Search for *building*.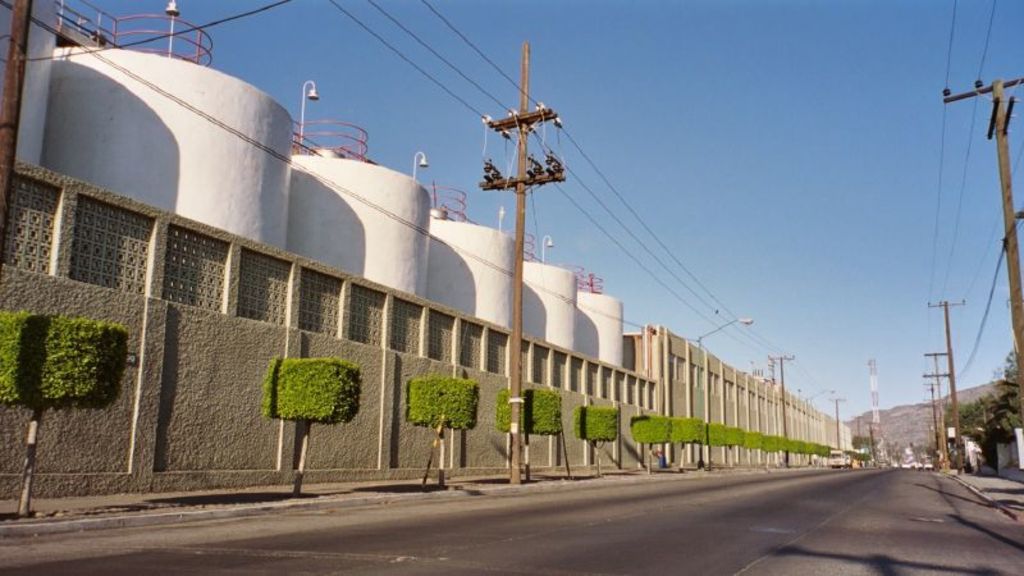
Found at 0/0/852/518.
